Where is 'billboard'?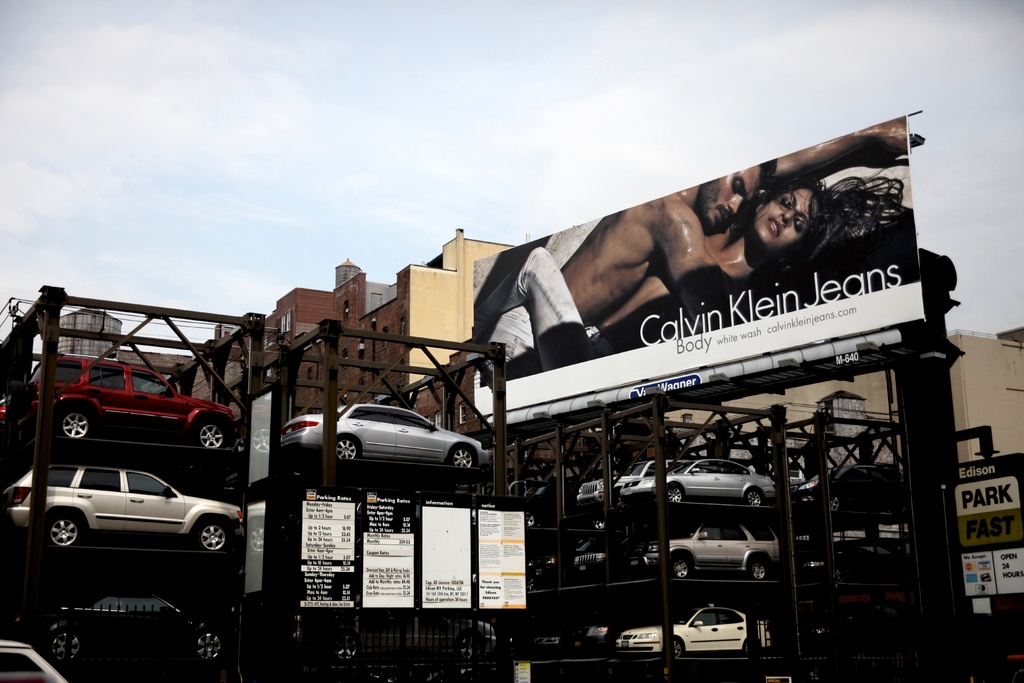
(422, 513, 469, 609).
